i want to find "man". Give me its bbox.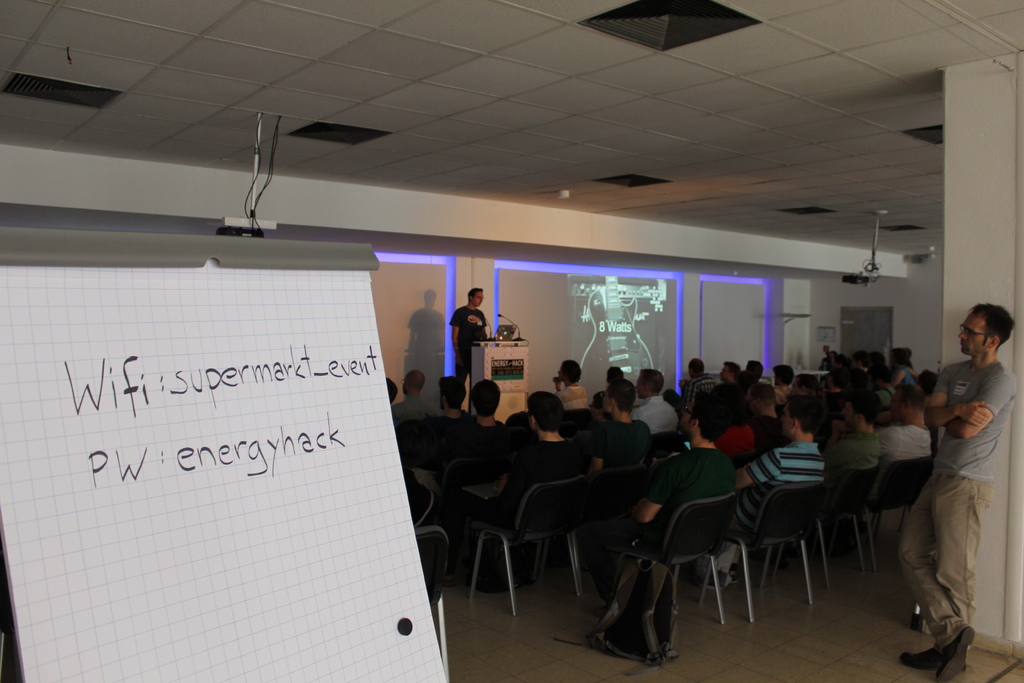
[826, 397, 874, 490].
